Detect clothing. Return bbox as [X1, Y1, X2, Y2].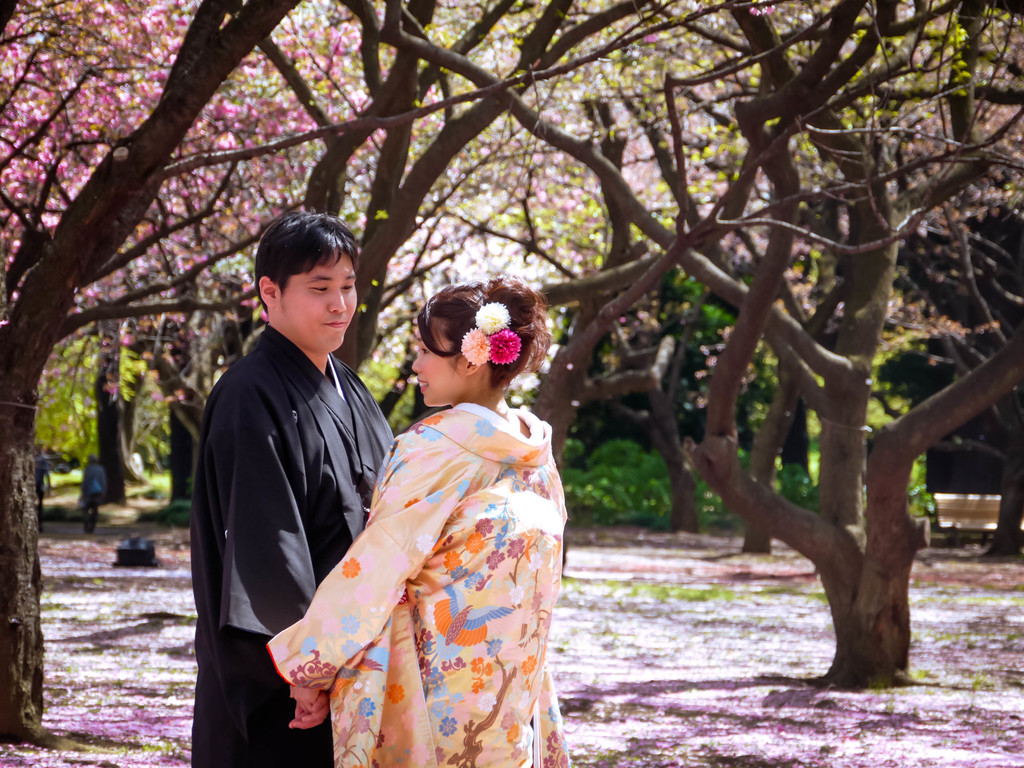
[81, 463, 108, 534].
